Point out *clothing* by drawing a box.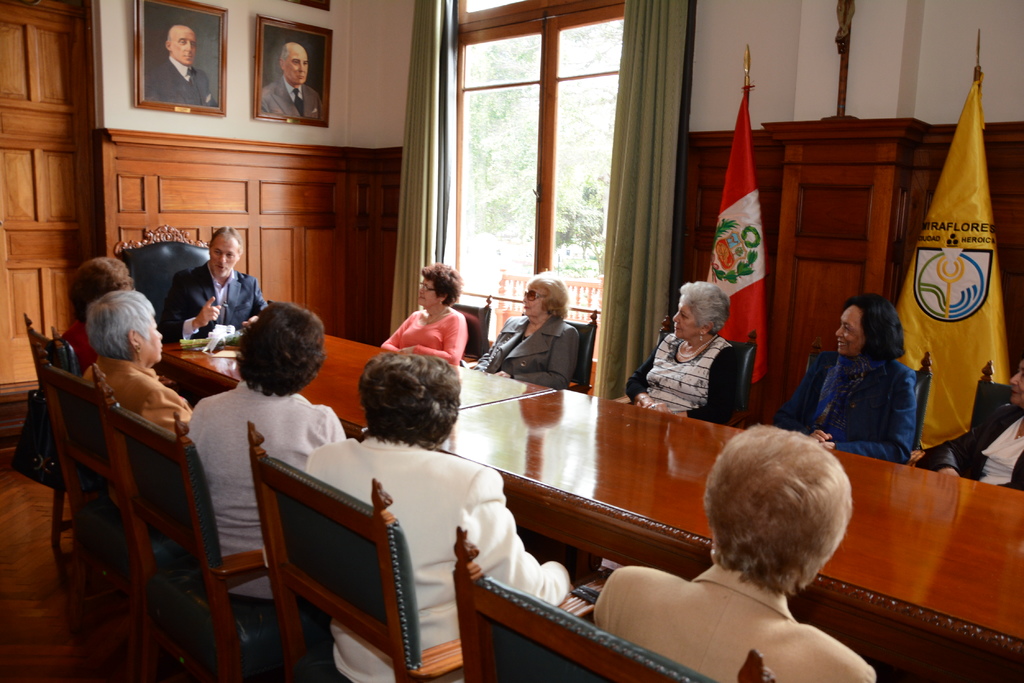
left=918, top=405, right=1023, bottom=492.
